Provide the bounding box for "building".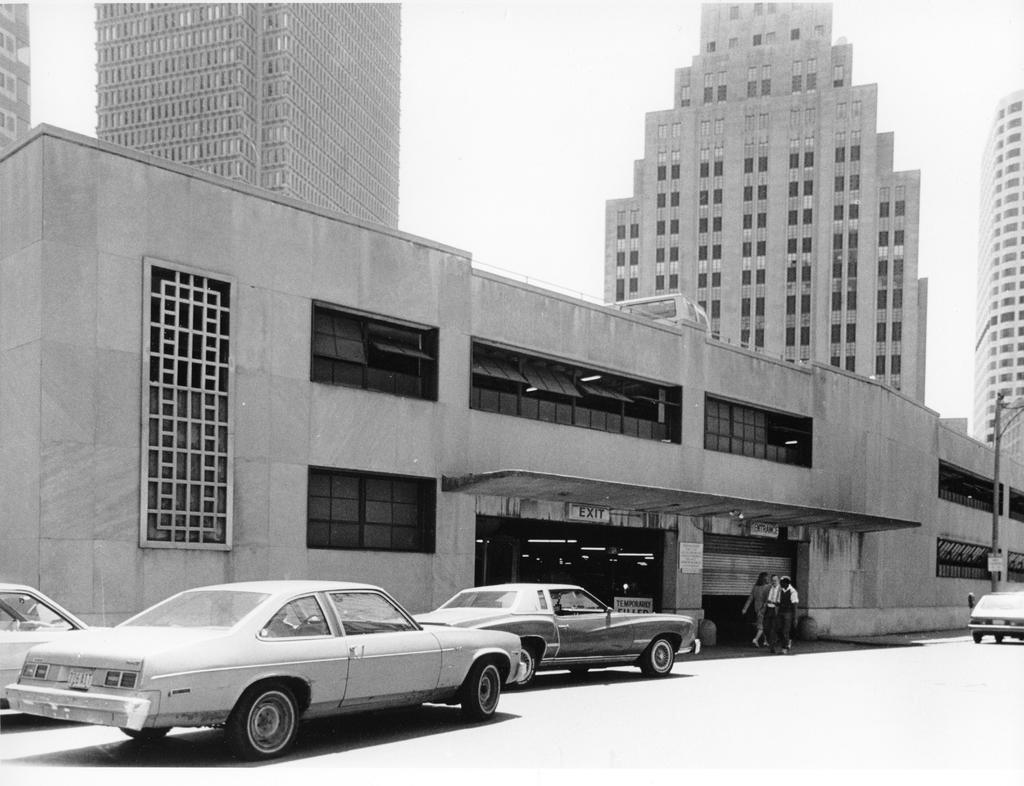
x1=605 y1=6 x2=926 y2=404.
